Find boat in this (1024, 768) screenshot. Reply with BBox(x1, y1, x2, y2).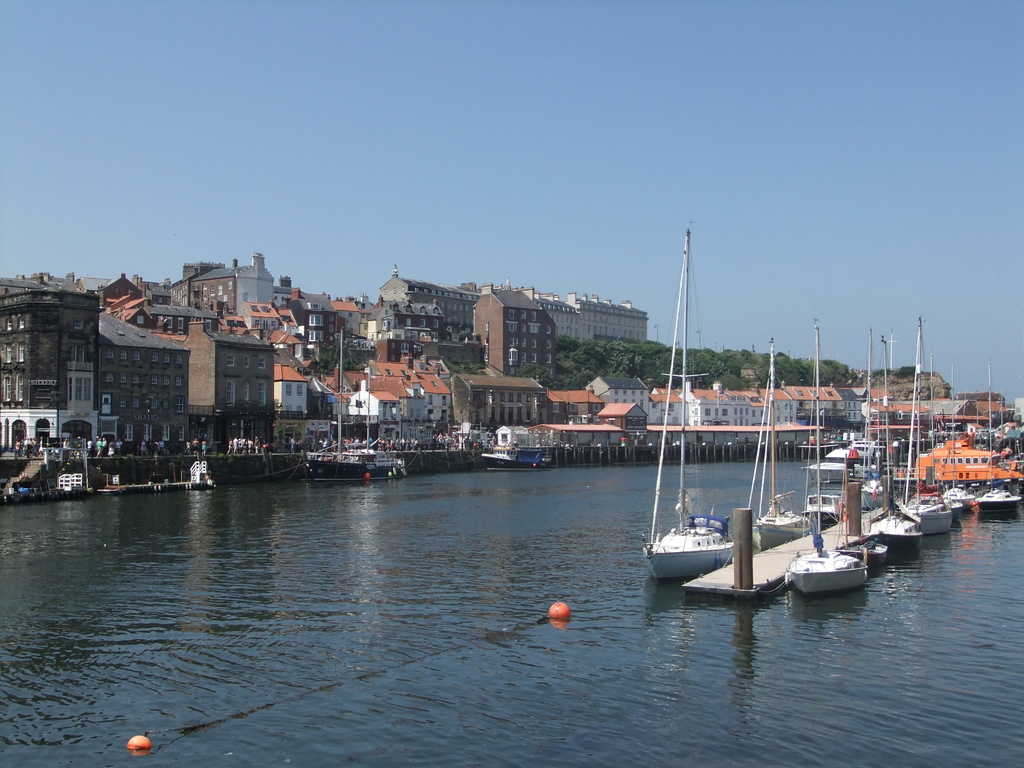
BBox(915, 490, 961, 528).
